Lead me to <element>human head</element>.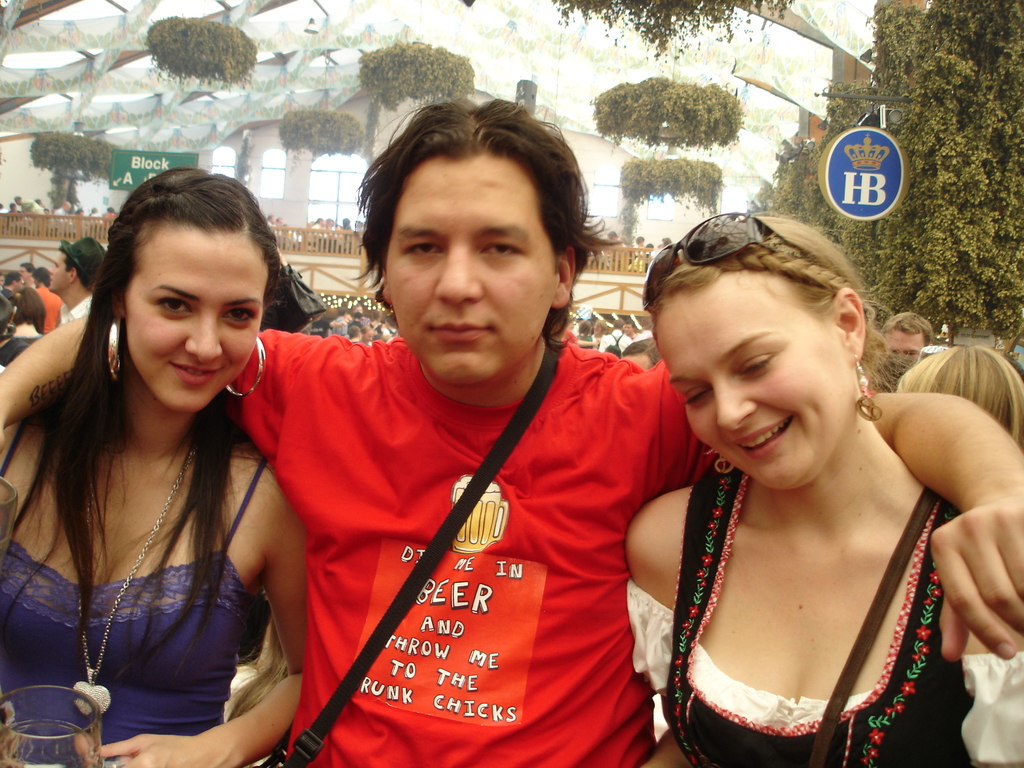
Lead to {"left": 269, "top": 212, "right": 276, "bottom": 223}.
